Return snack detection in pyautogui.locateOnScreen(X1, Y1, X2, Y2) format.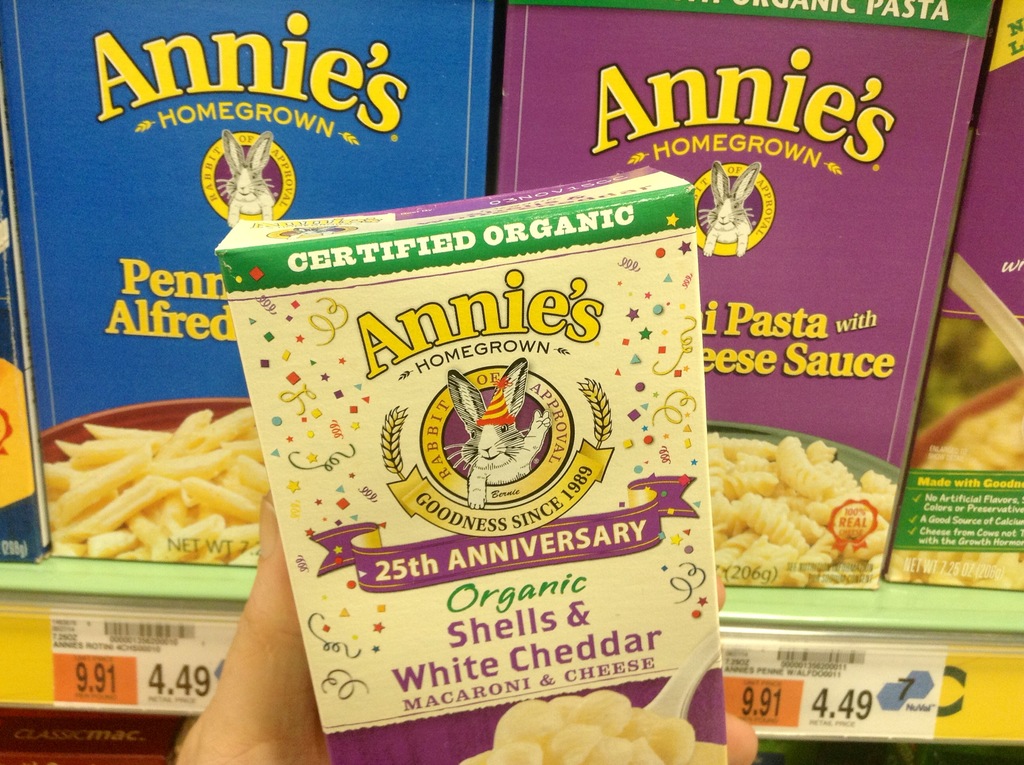
pyautogui.locateOnScreen(218, 92, 787, 764).
